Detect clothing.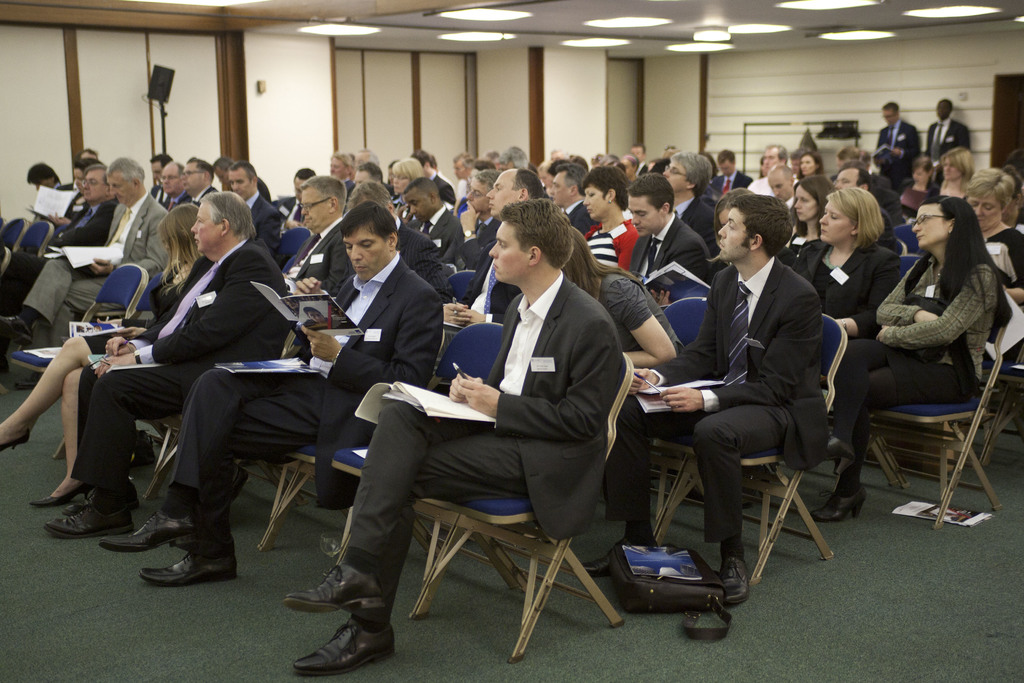
Detected at (left=2, top=201, right=119, bottom=310).
